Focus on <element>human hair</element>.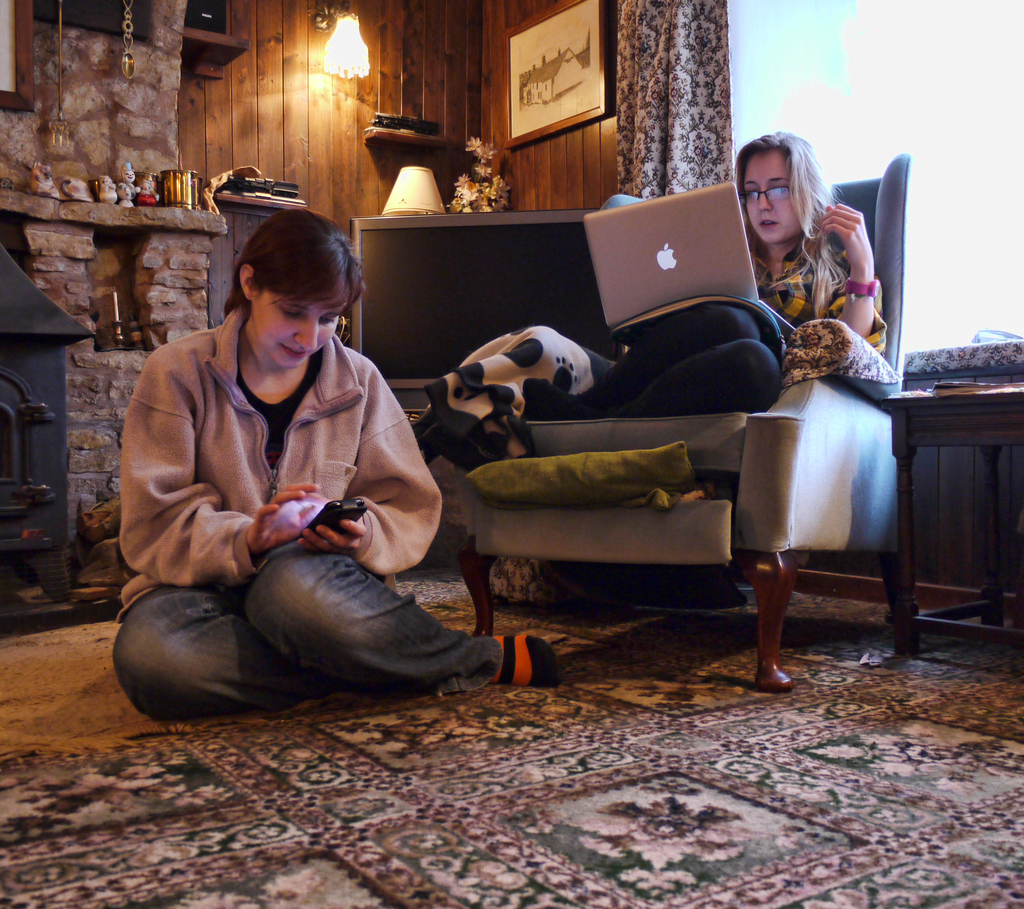
Focused at region(216, 209, 346, 350).
